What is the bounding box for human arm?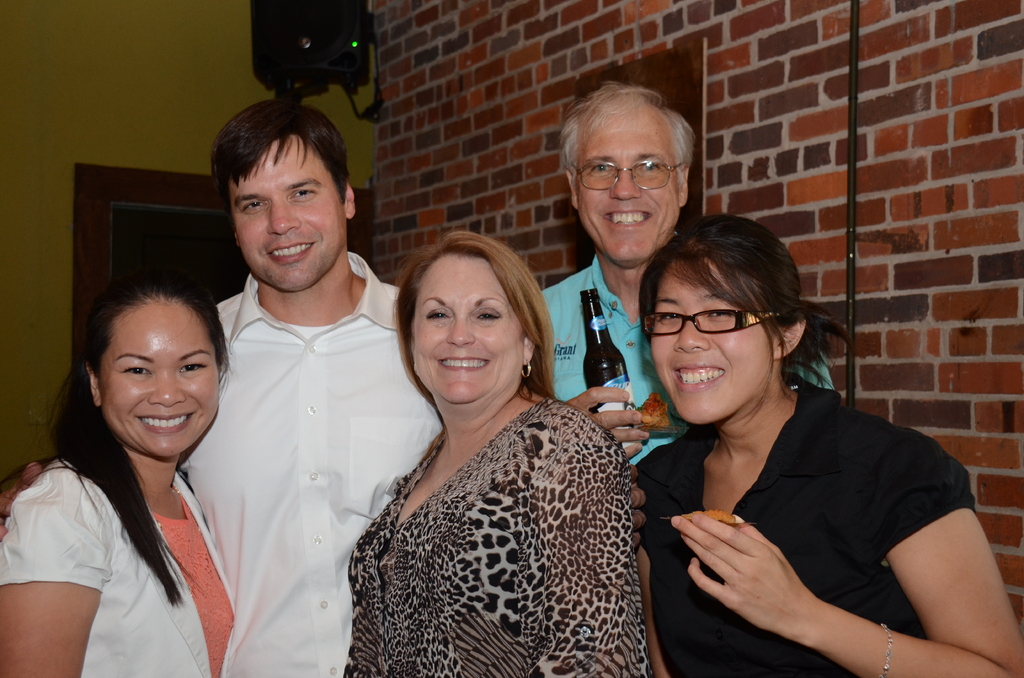
crop(0, 456, 44, 549).
